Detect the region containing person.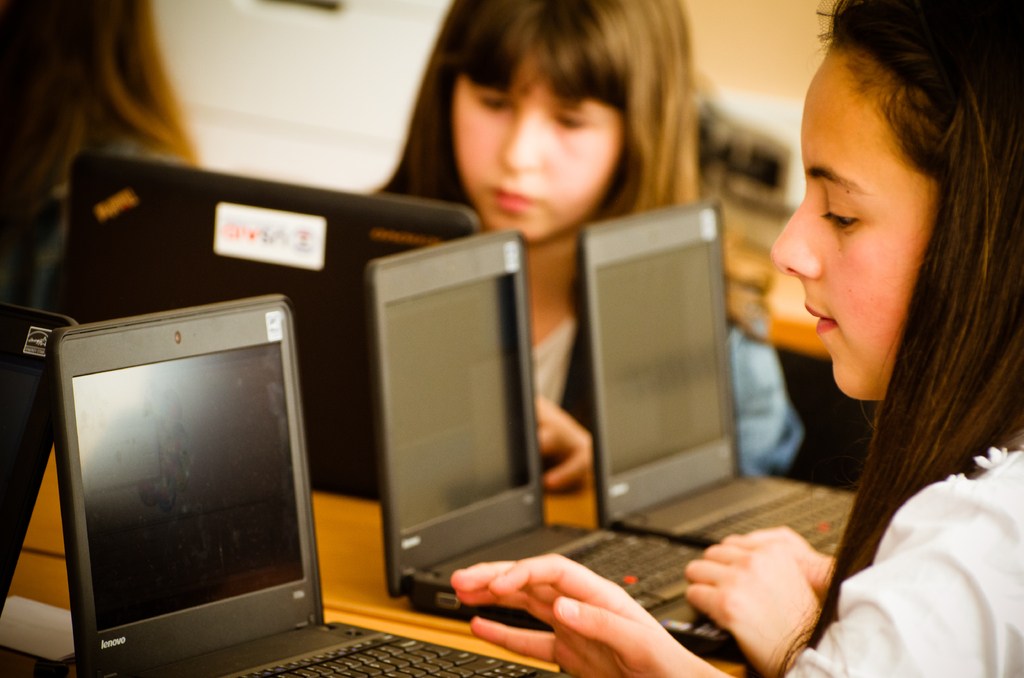
locate(451, 0, 1023, 677).
